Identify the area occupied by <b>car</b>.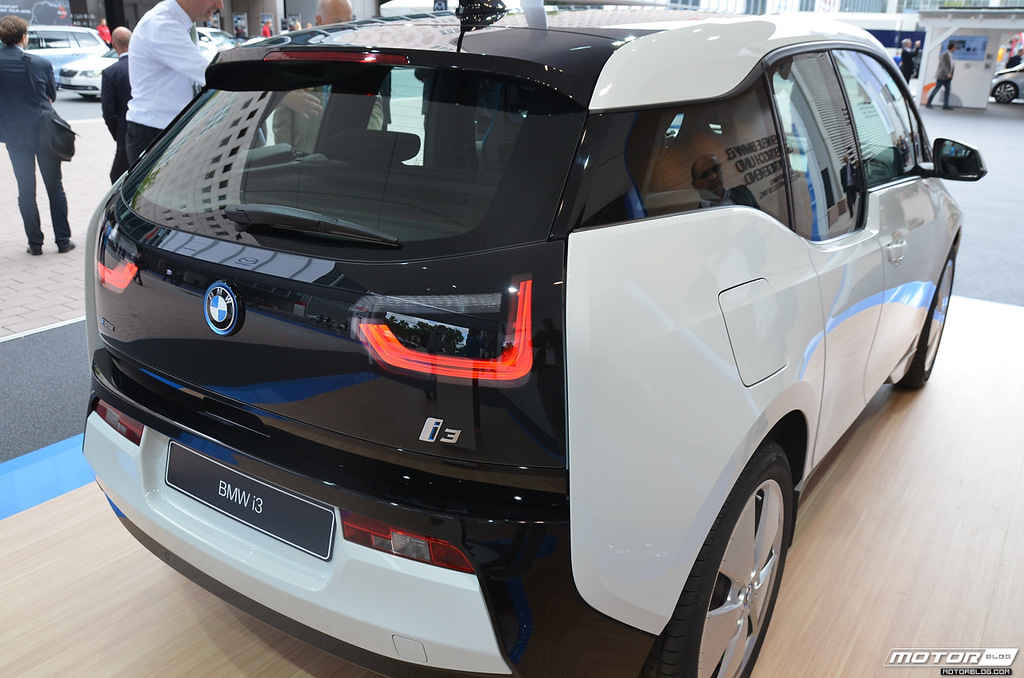
Area: rect(990, 55, 1023, 101).
